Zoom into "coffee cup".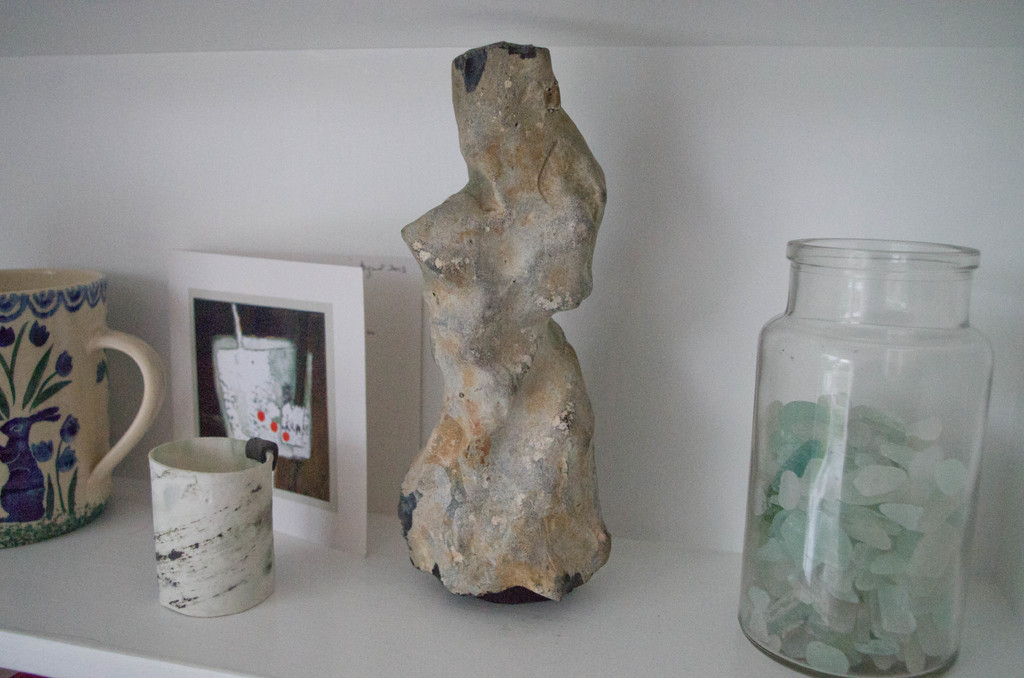
Zoom target: crop(0, 270, 168, 551).
